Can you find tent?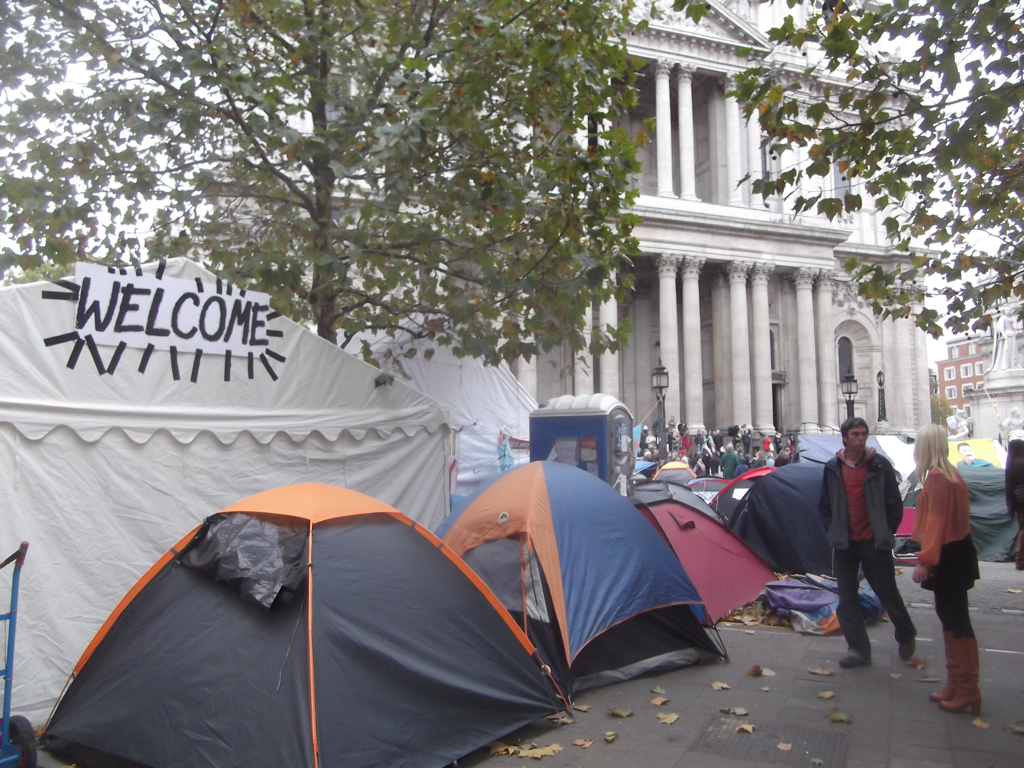
Yes, bounding box: (left=427, top=458, right=732, bottom=668).
